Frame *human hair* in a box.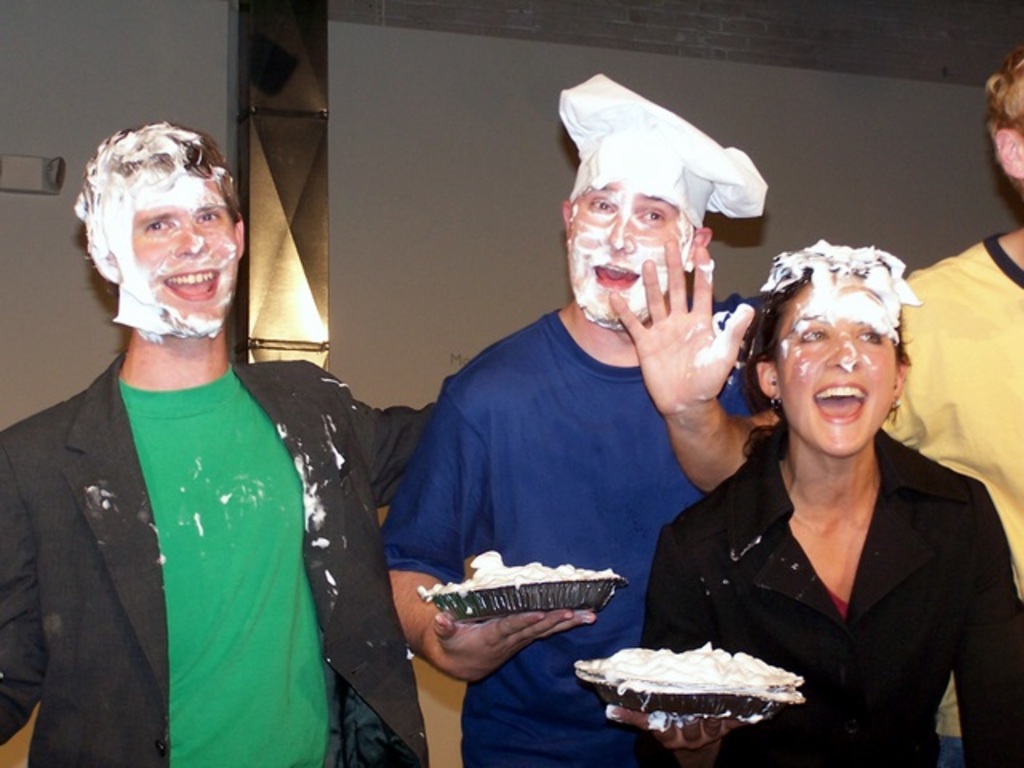
box(739, 254, 917, 459).
